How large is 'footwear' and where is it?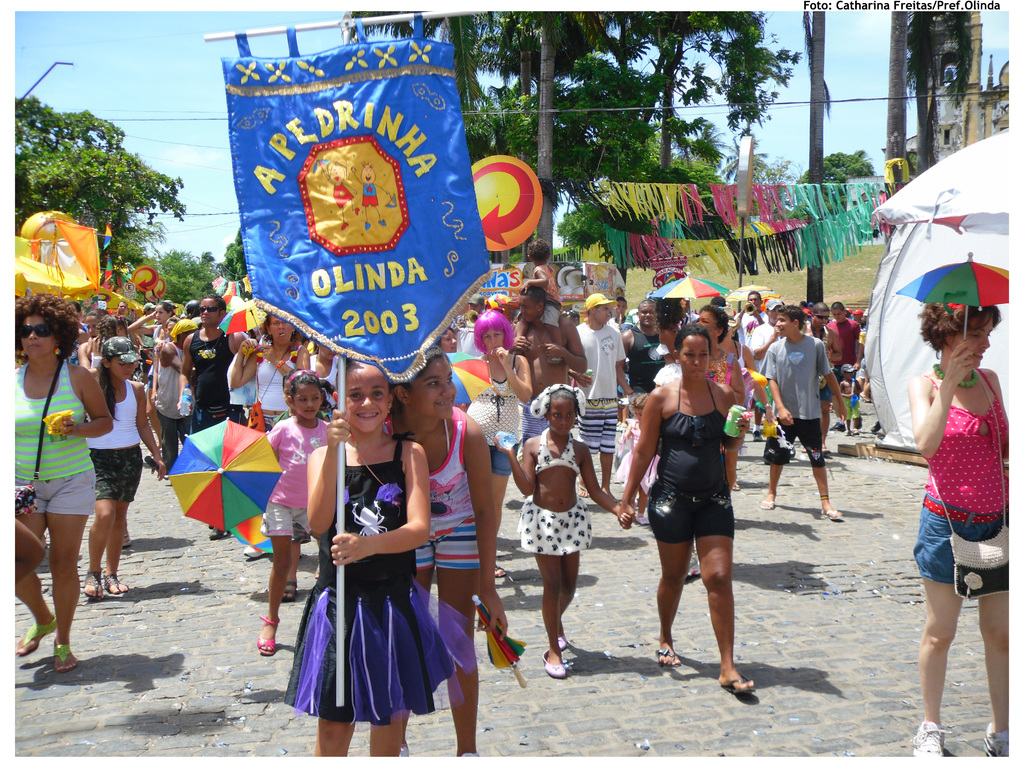
Bounding box: BBox(757, 492, 777, 512).
